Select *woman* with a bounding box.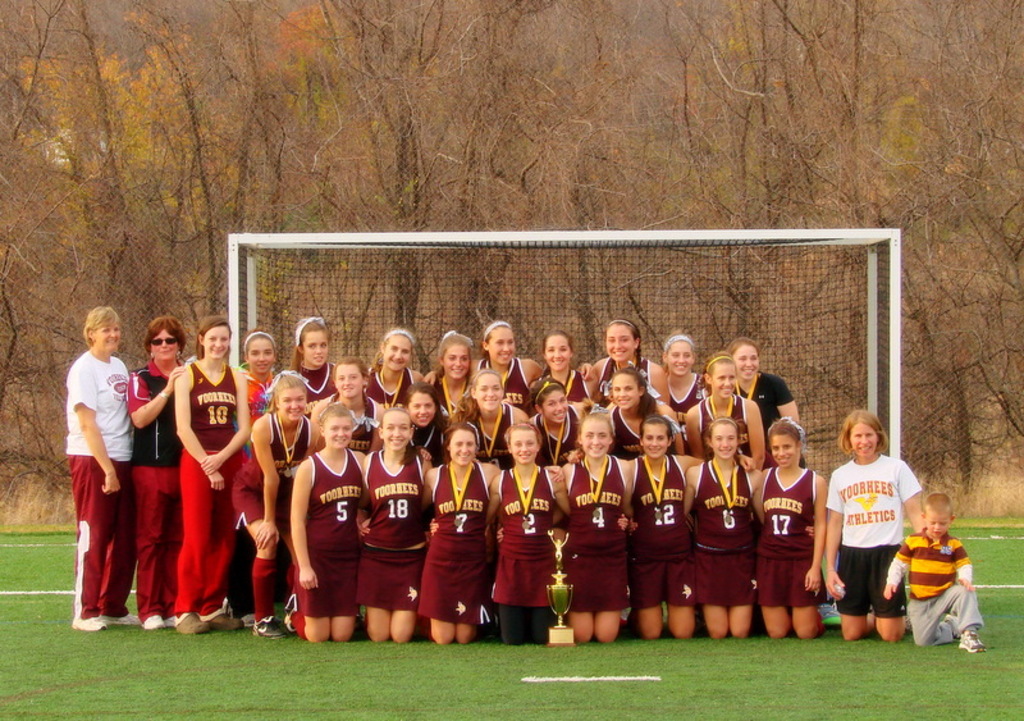
x1=623 y1=412 x2=759 y2=640.
